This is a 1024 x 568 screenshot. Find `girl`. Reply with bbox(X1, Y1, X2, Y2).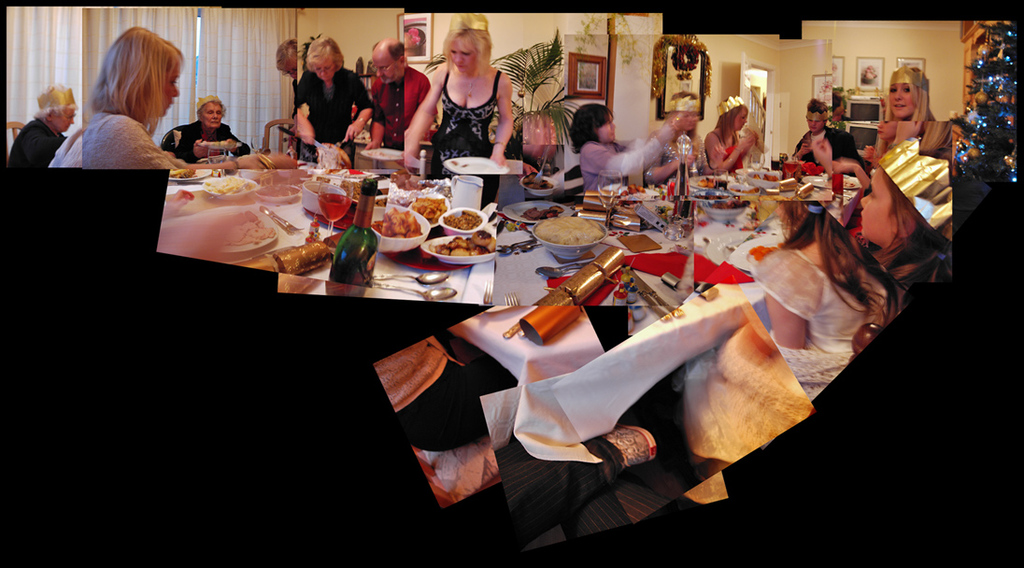
bbox(752, 246, 888, 393).
